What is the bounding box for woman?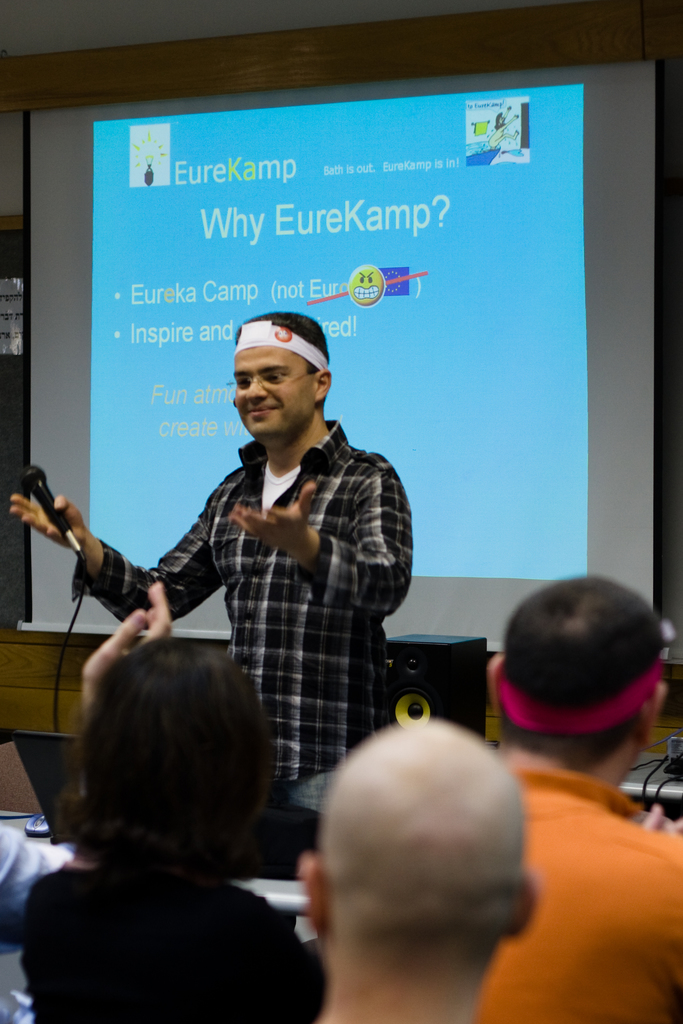
crop(15, 636, 339, 1023).
